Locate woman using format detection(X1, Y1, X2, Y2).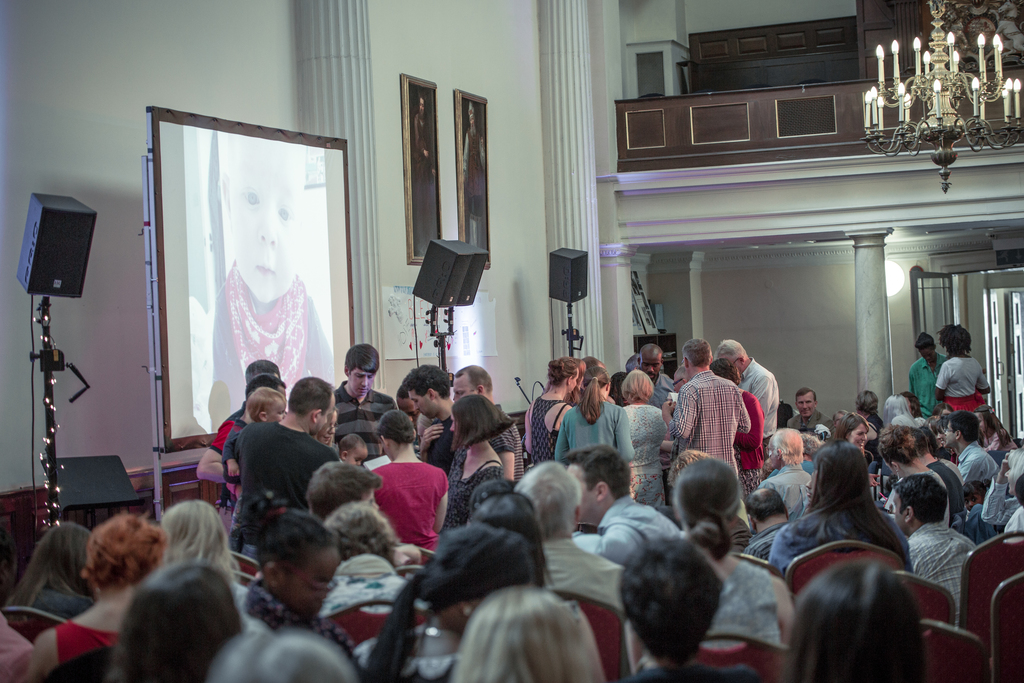
detection(703, 361, 765, 506).
